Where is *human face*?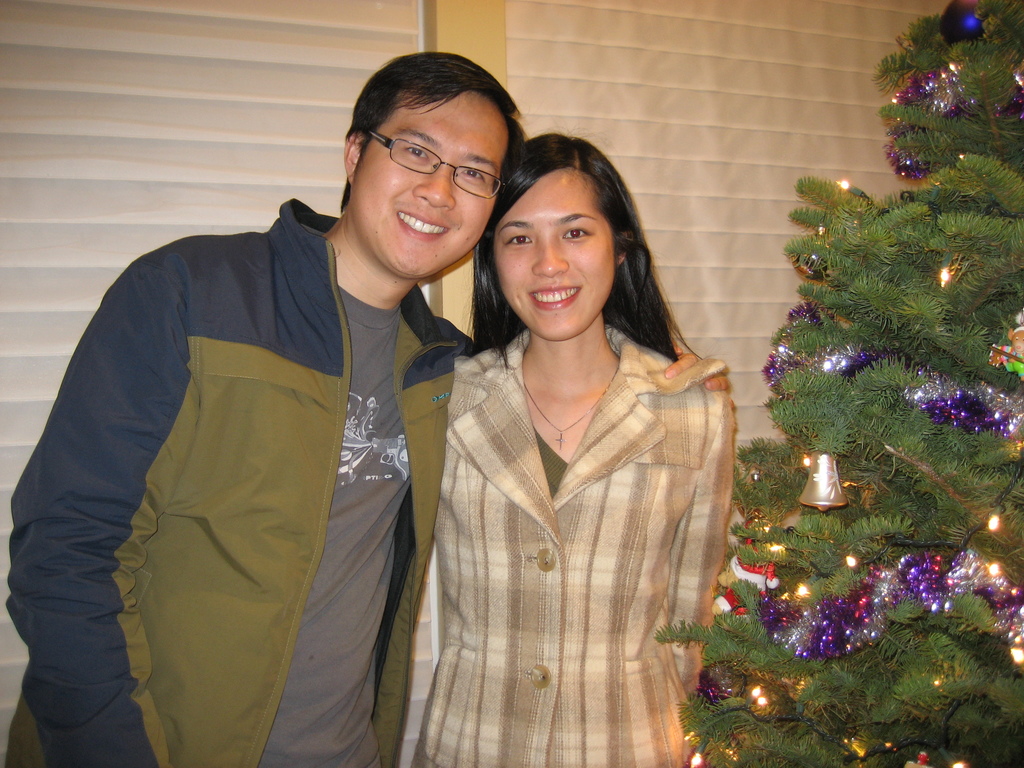
<box>353,92,512,278</box>.
